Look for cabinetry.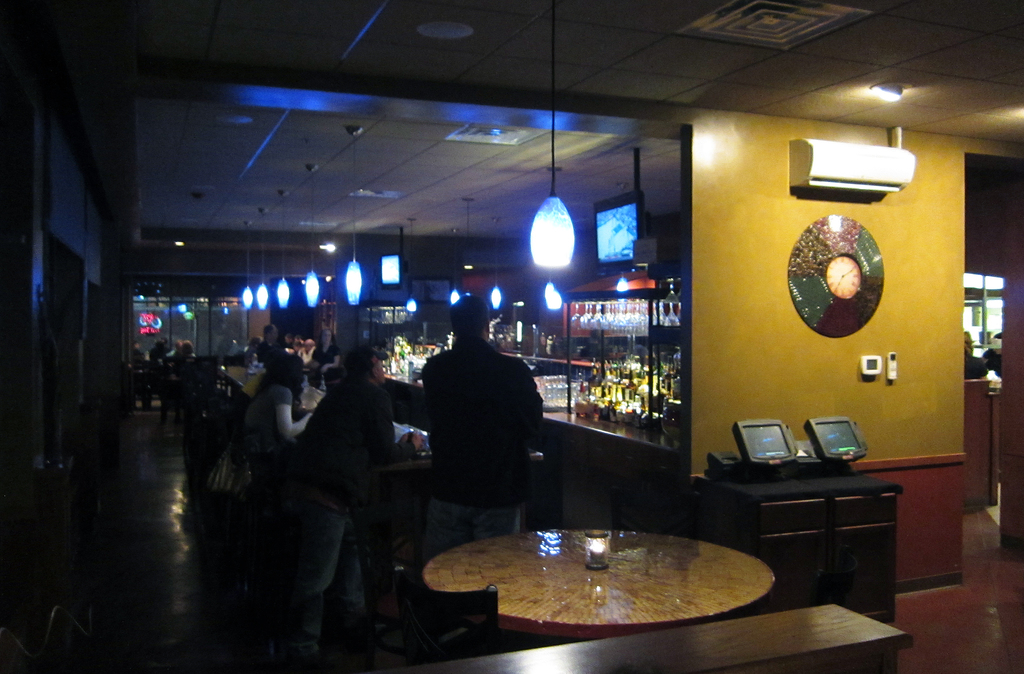
Found: (x1=951, y1=376, x2=1011, y2=518).
